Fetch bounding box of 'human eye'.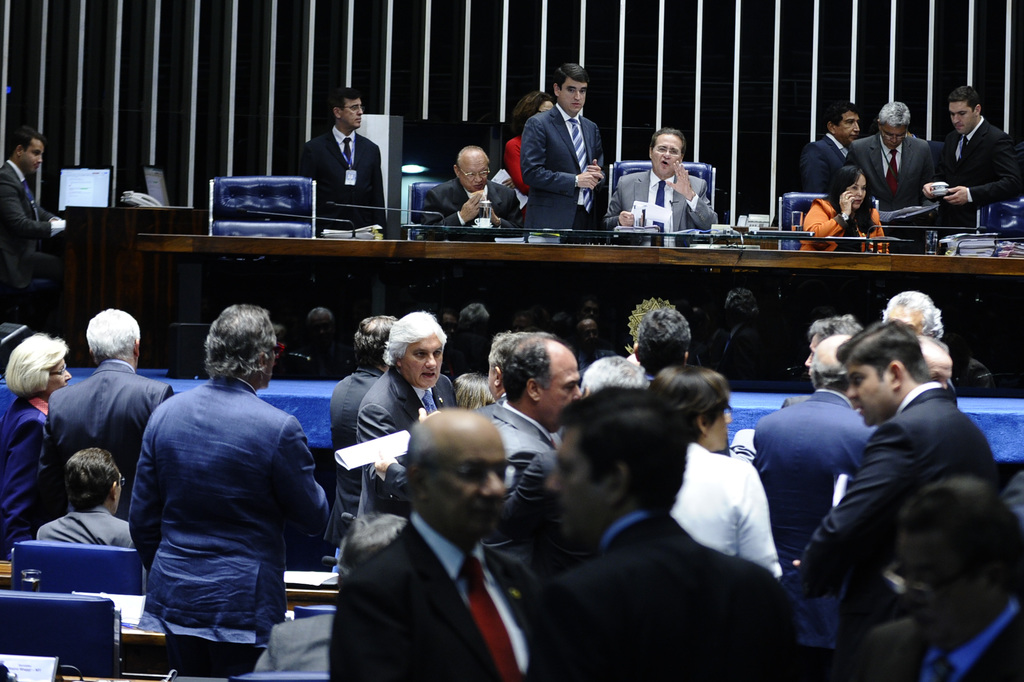
Bbox: 466, 173, 478, 179.
